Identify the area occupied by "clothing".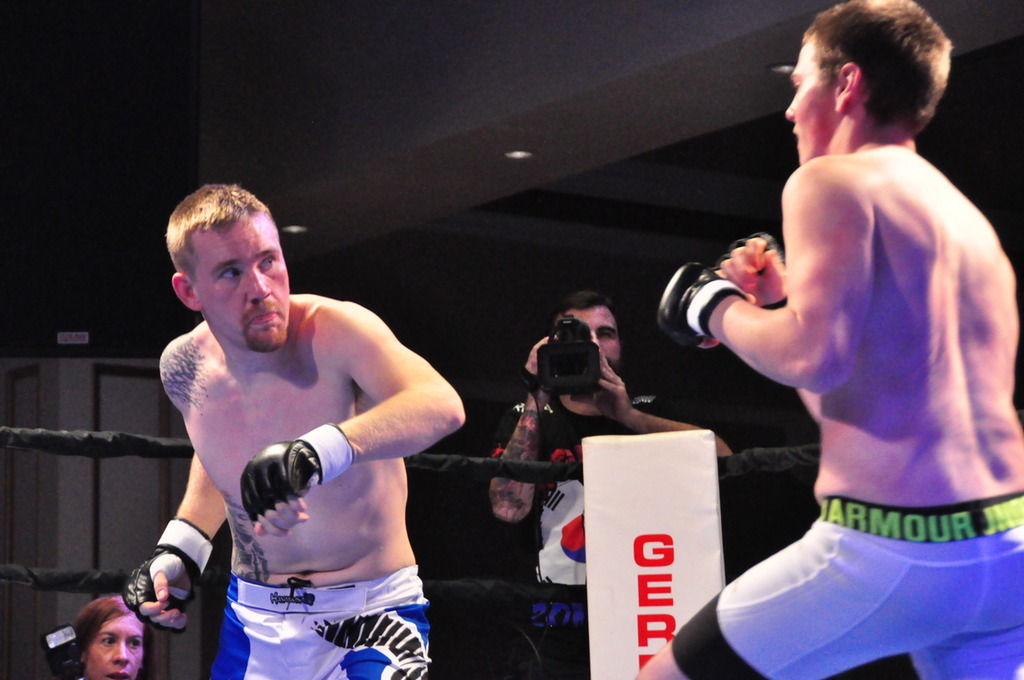
Area: {"left": 664, "top": 493, "right": 1023, "bottom": 679}.
